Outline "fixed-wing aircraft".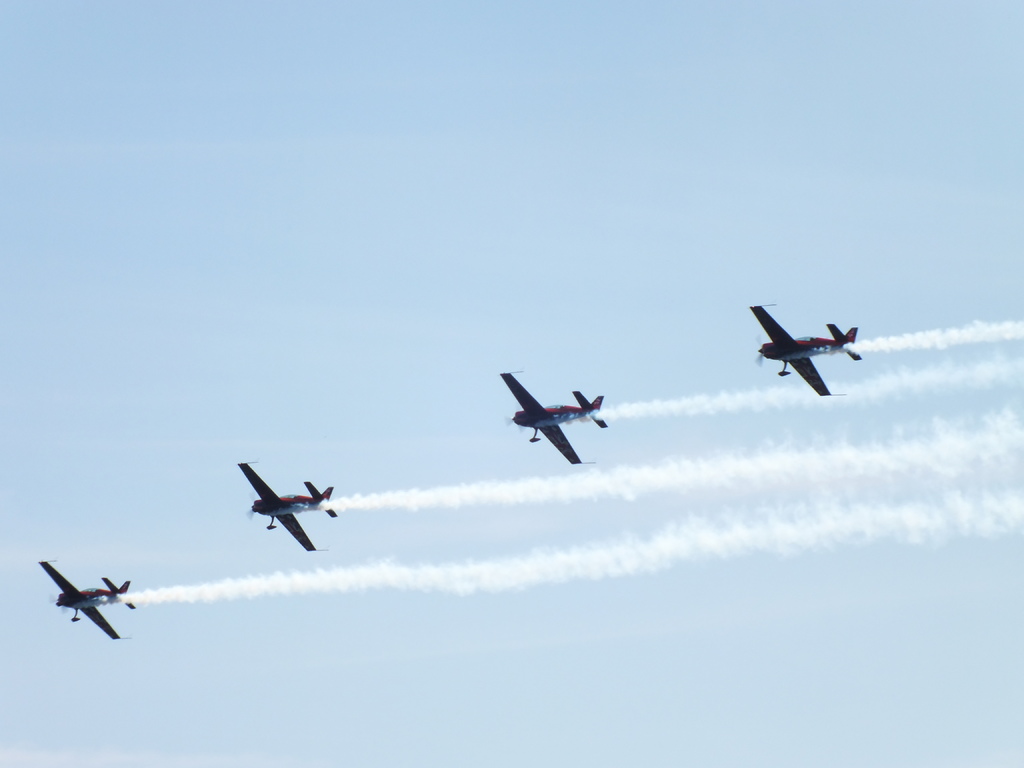
Outline: Rect(491, 366, 626, 470).
